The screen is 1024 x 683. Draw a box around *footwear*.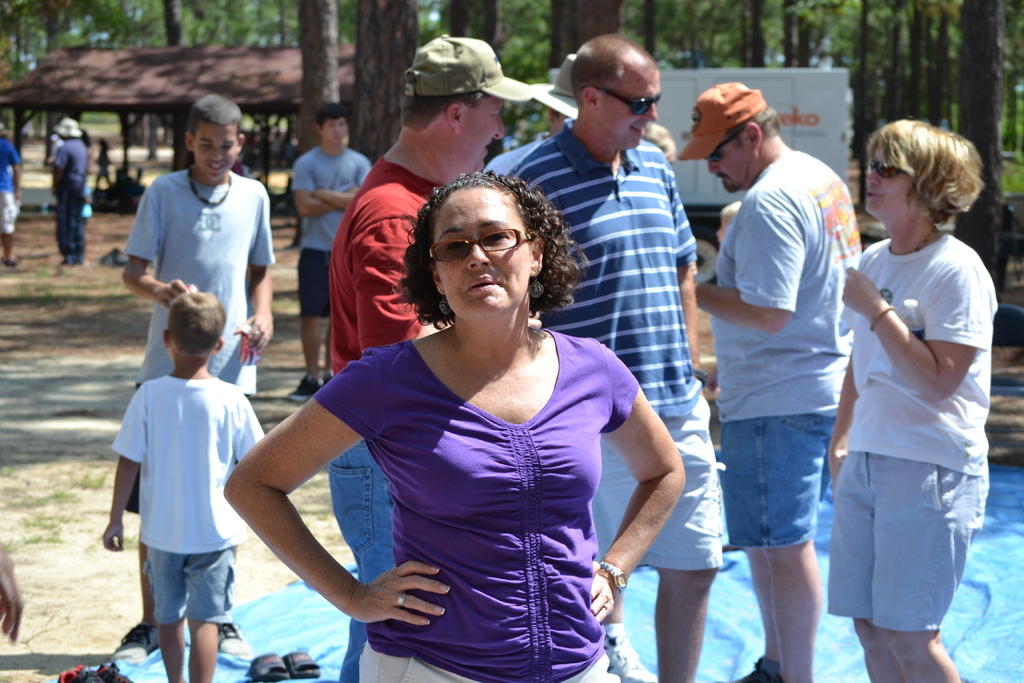
{"x1": 606, "y1": 641, "x2": 656, "y2": 682}.
